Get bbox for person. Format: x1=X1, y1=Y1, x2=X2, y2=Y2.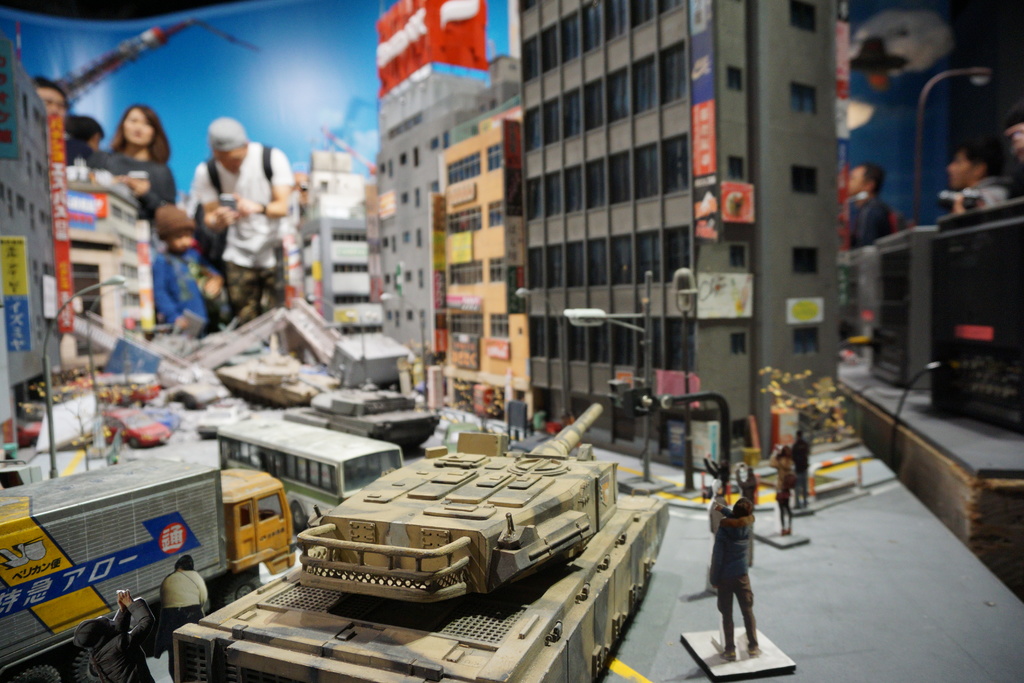
x1=99, y1=89, x2=180, y2=194.
